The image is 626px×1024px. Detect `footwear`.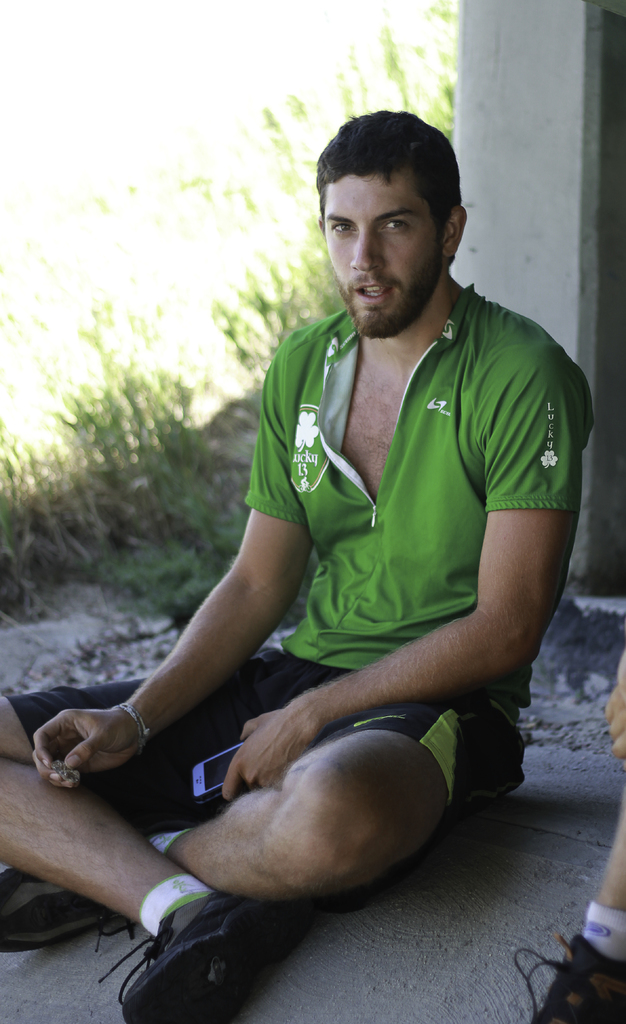
Detection: (116, 895, 270, 1018).
